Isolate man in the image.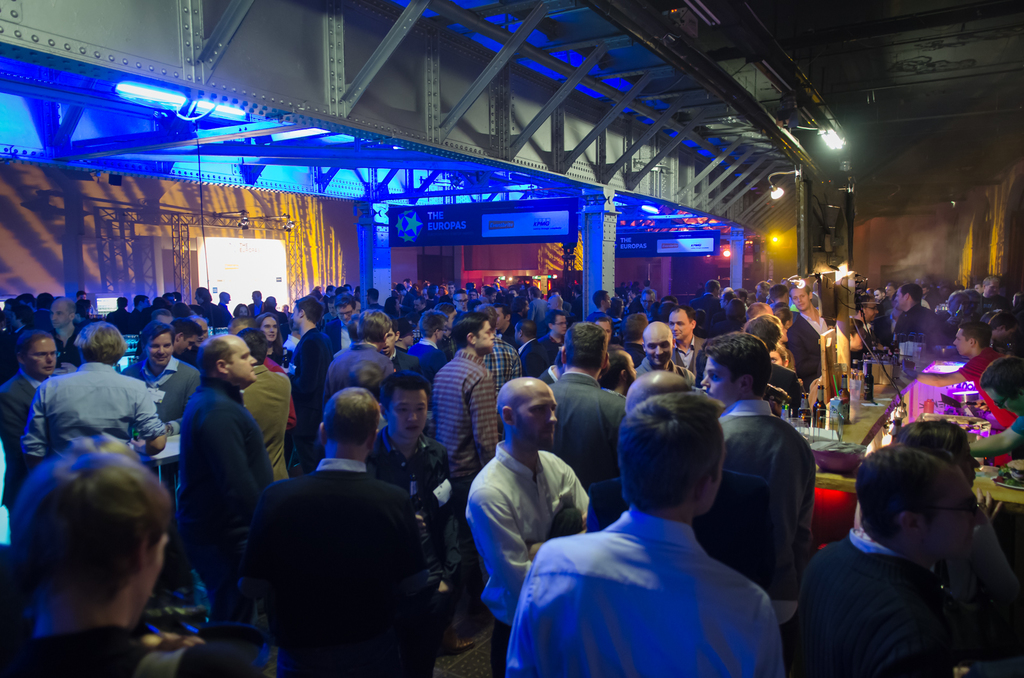
Isolated region: bbox=[579, 283, 615, 324].
